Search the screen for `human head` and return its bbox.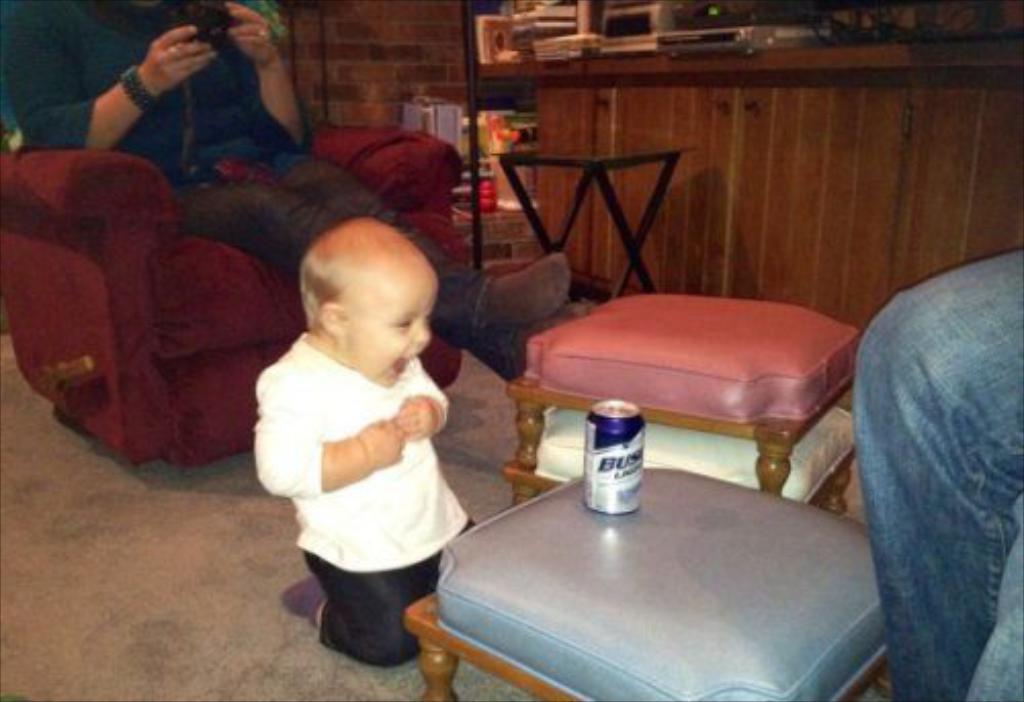
Found: locate(276, 209, 436, 383).
